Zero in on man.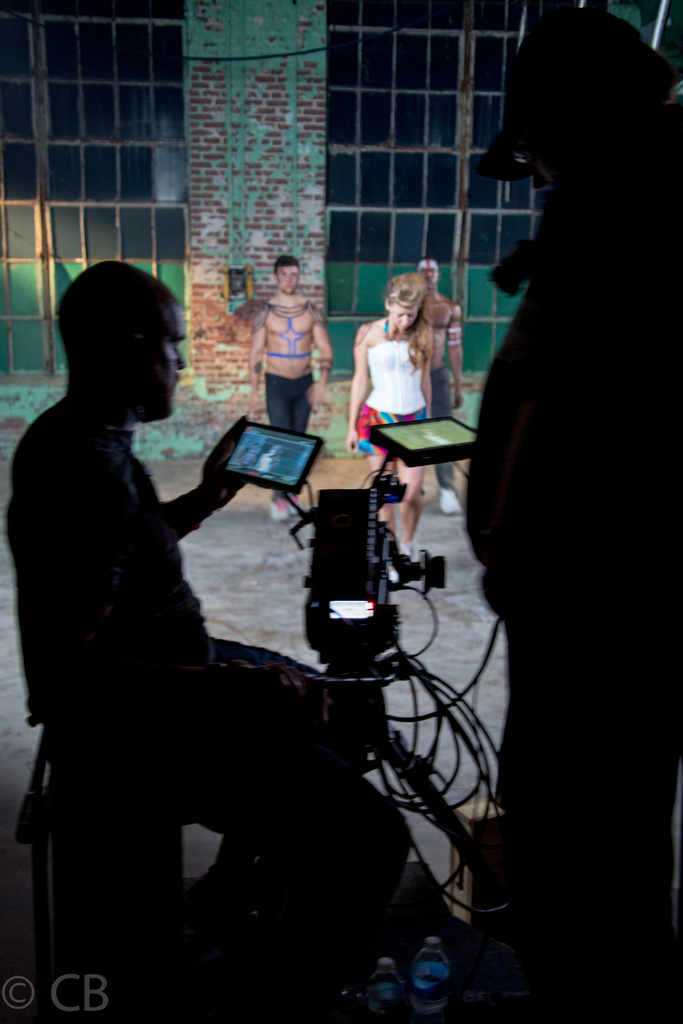
Zeroed in: bbox=[13, 248, 381, 979].
